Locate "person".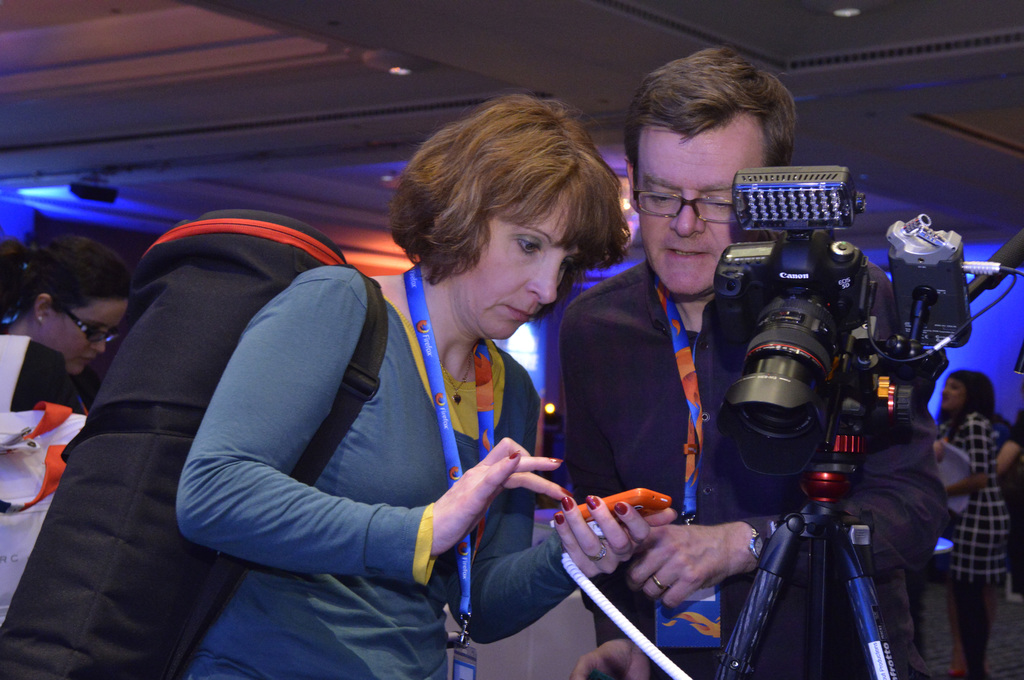
Bounding box: left=119, top=104, right=606, bottom=667.
